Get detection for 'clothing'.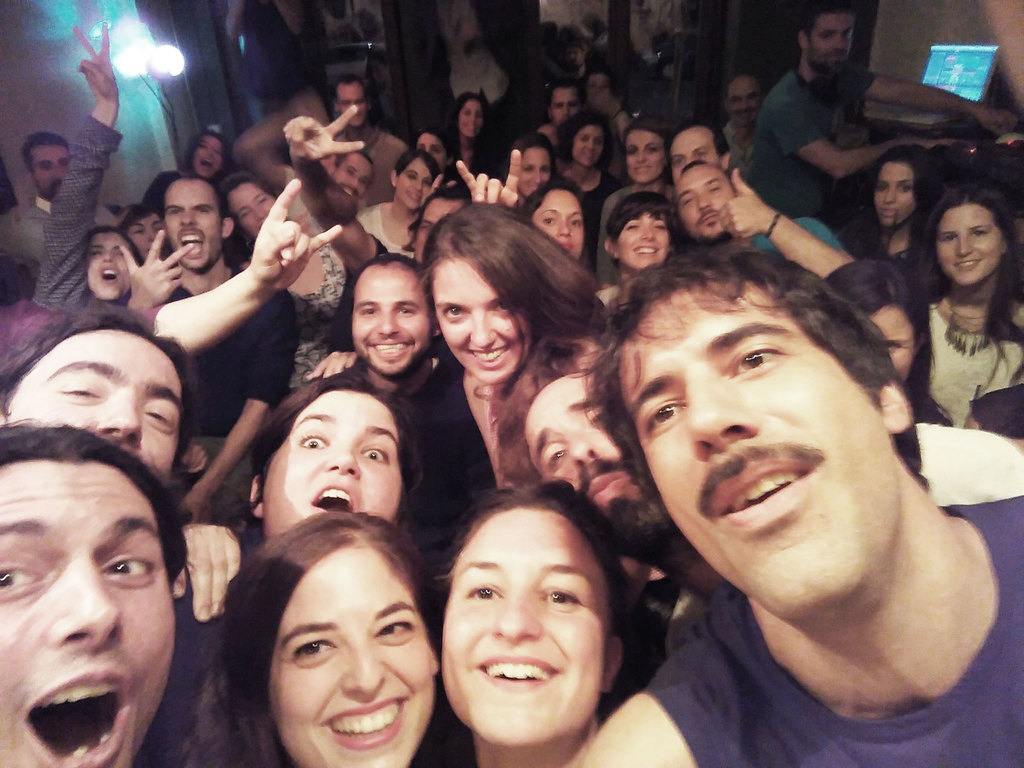
Detection: x1=261 y1=230 x2=346 y2=389.
